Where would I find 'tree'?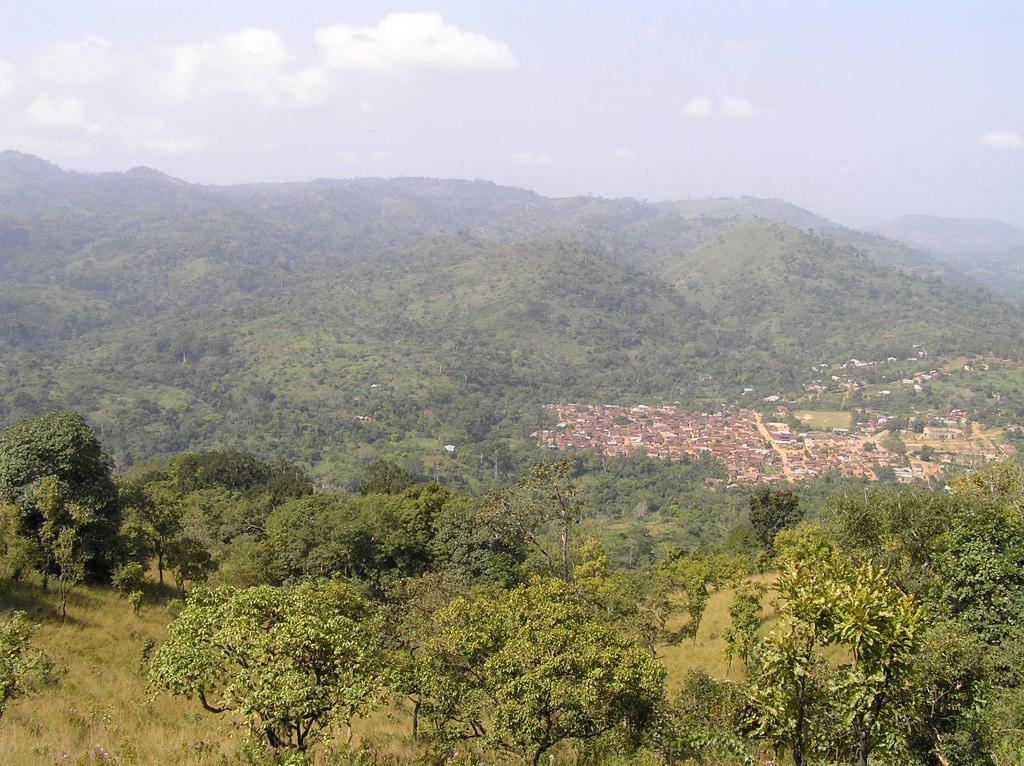
At Rect(467, 455, 600, 573).
